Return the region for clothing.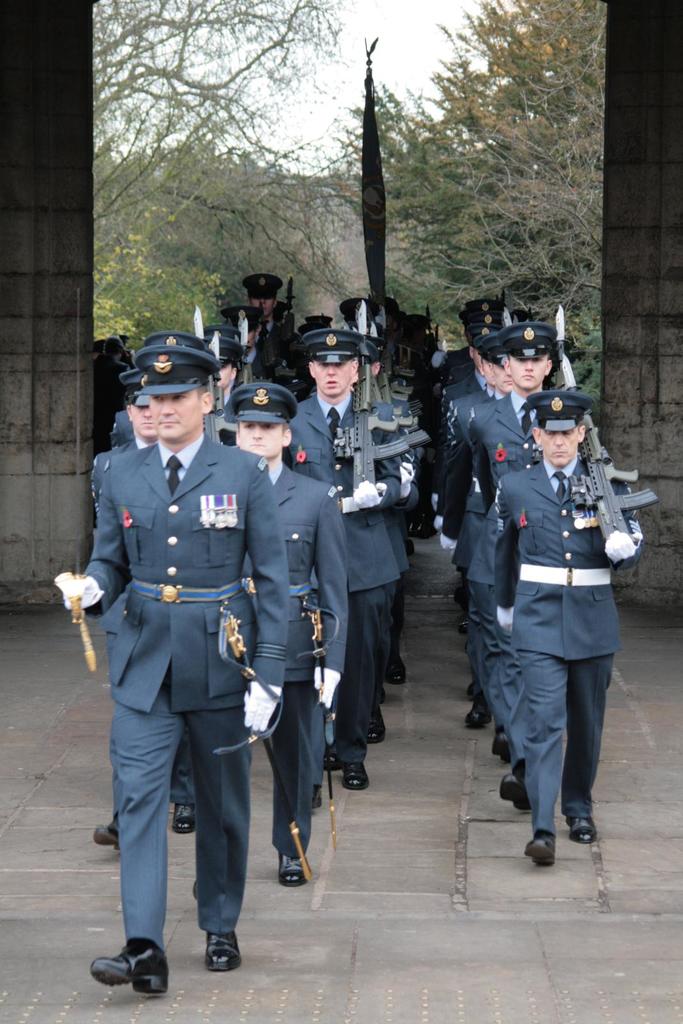
[486,464,636,826].
